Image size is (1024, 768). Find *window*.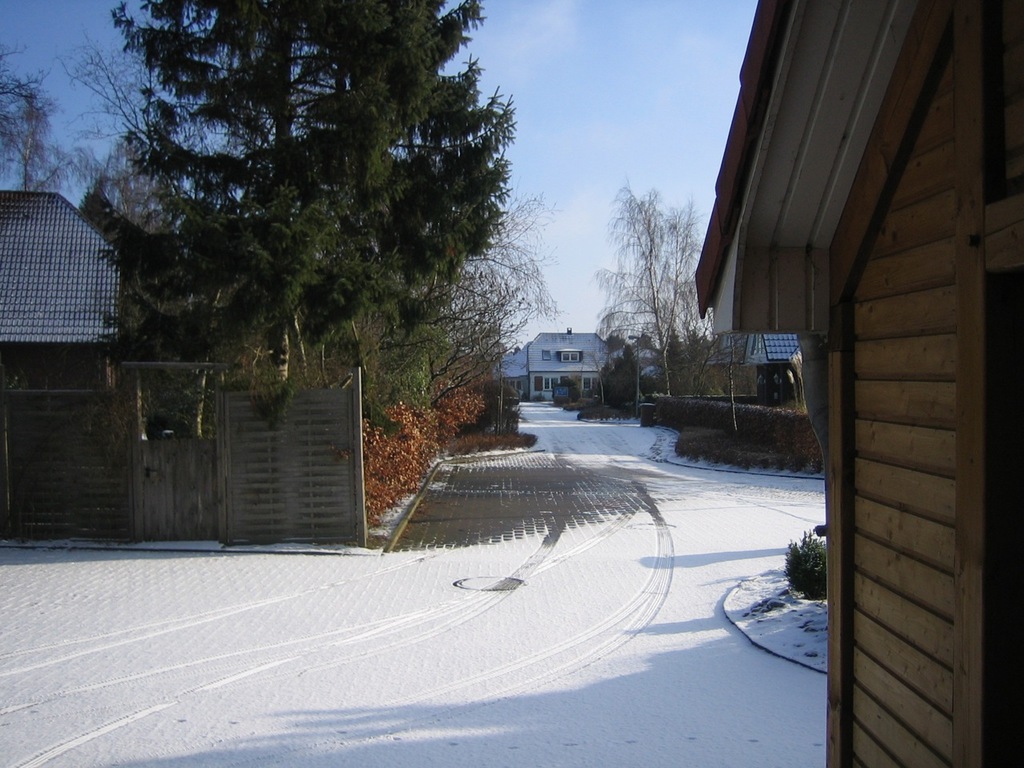
[x1=581, y1=380, x2=591, y2=391].
